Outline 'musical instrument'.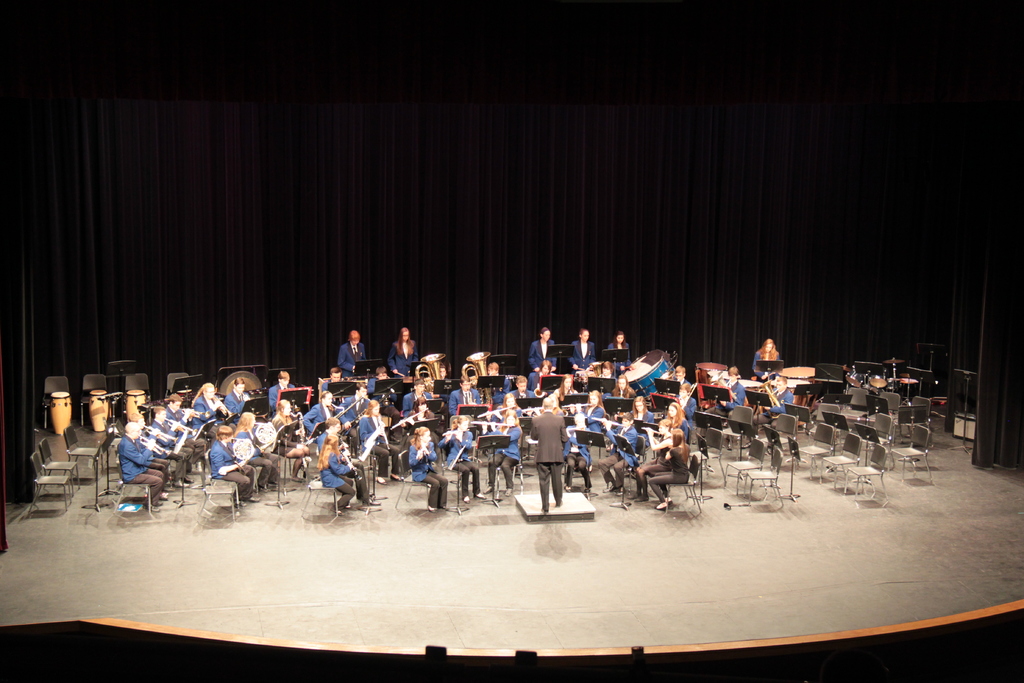
Outline: [756,375,789,423].
